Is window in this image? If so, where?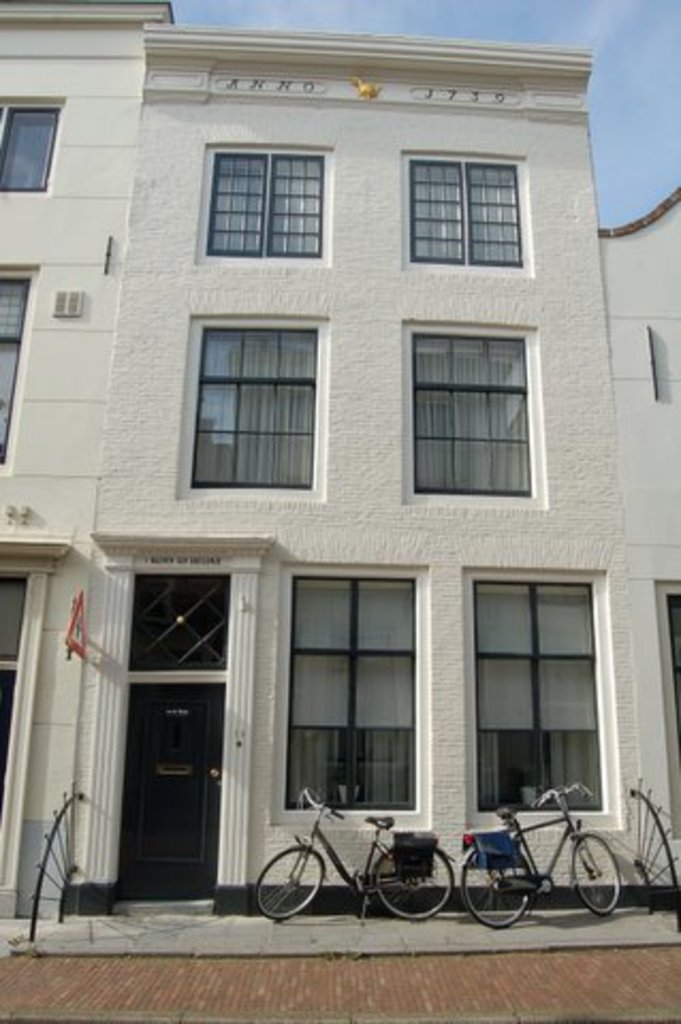
Yes, at <bbox>478, 582, 593, 811</bbox>.
